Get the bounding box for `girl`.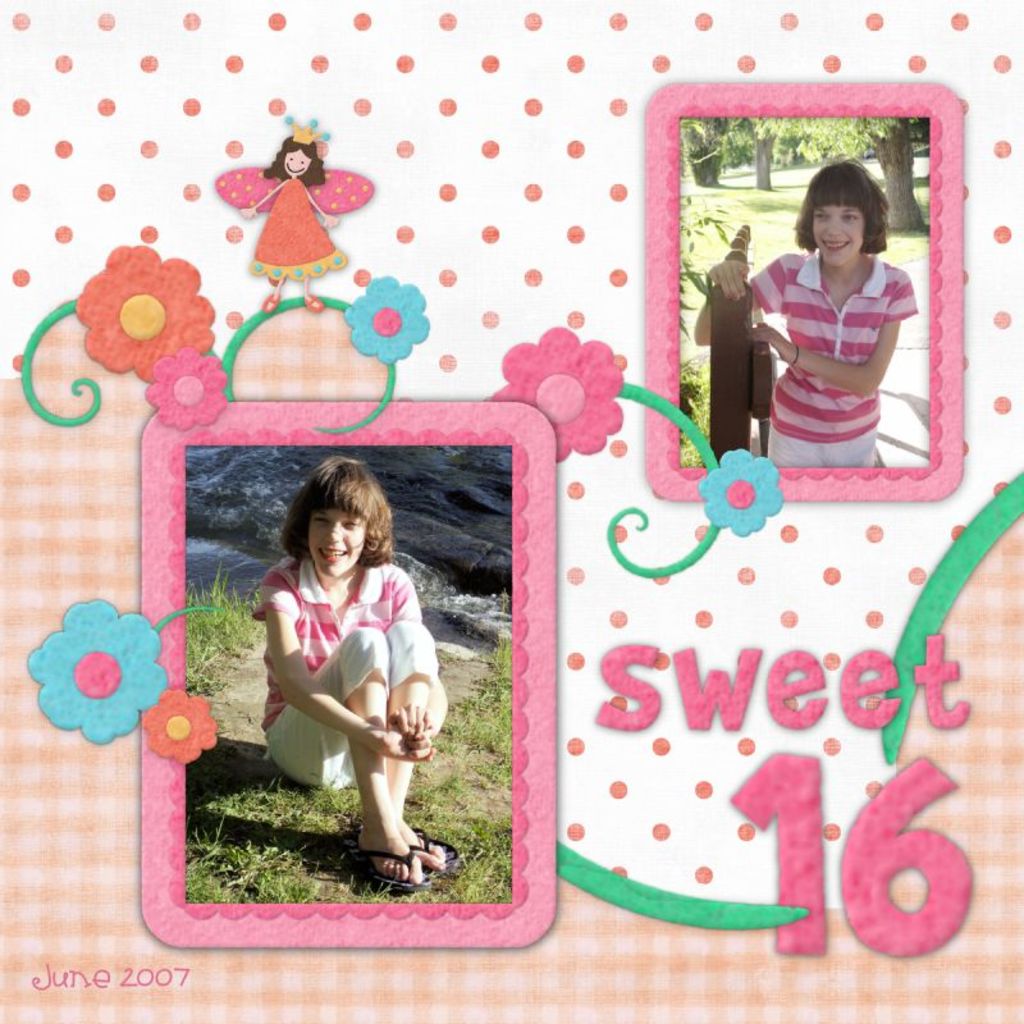
bbox(261, 456, 475, 893).
